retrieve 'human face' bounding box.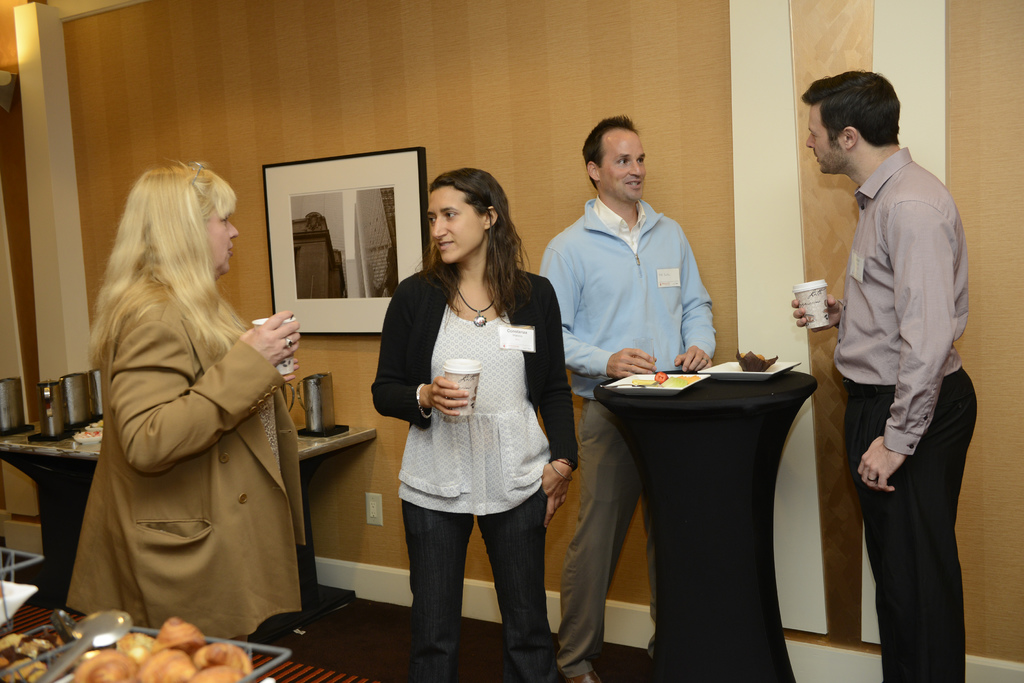
Bounding box: <bbox>426, 184, 486, 265</bbox>.
